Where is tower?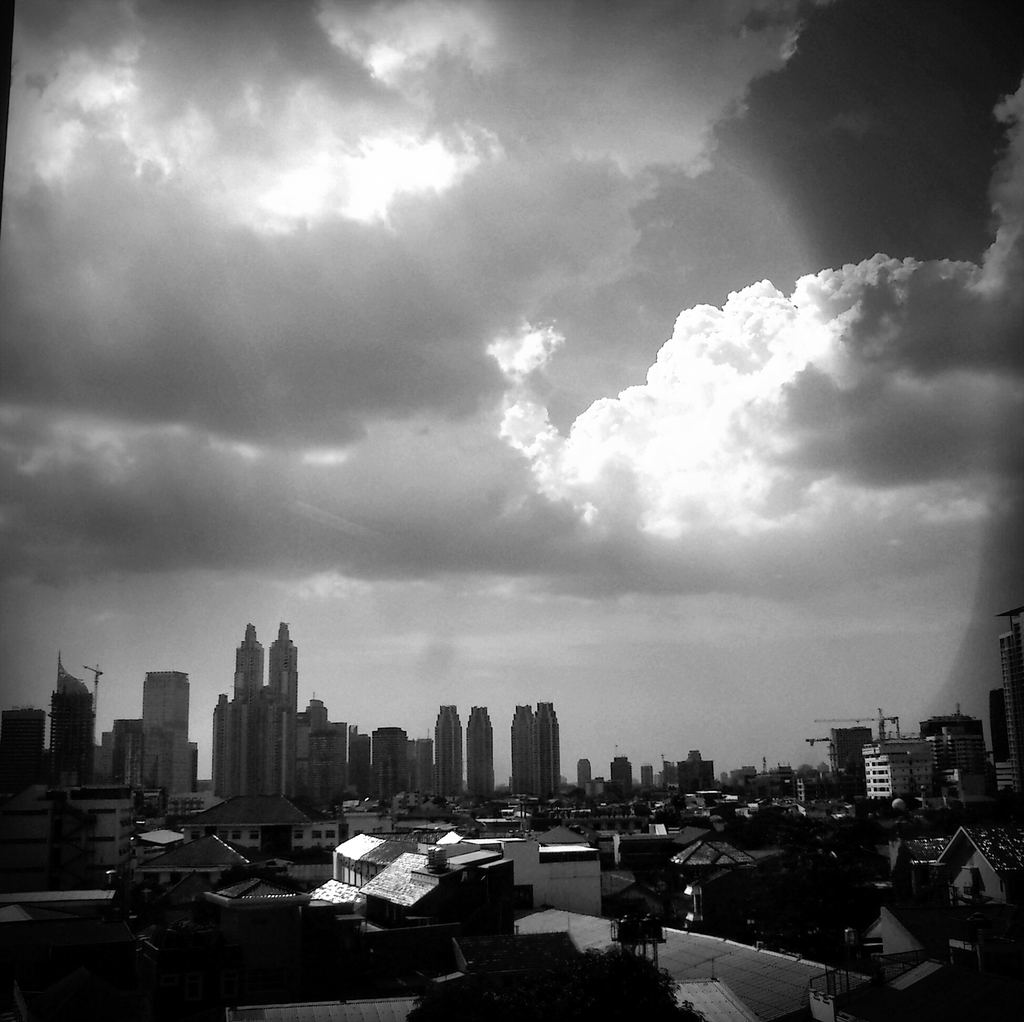
(0, 708, 51, 817).
